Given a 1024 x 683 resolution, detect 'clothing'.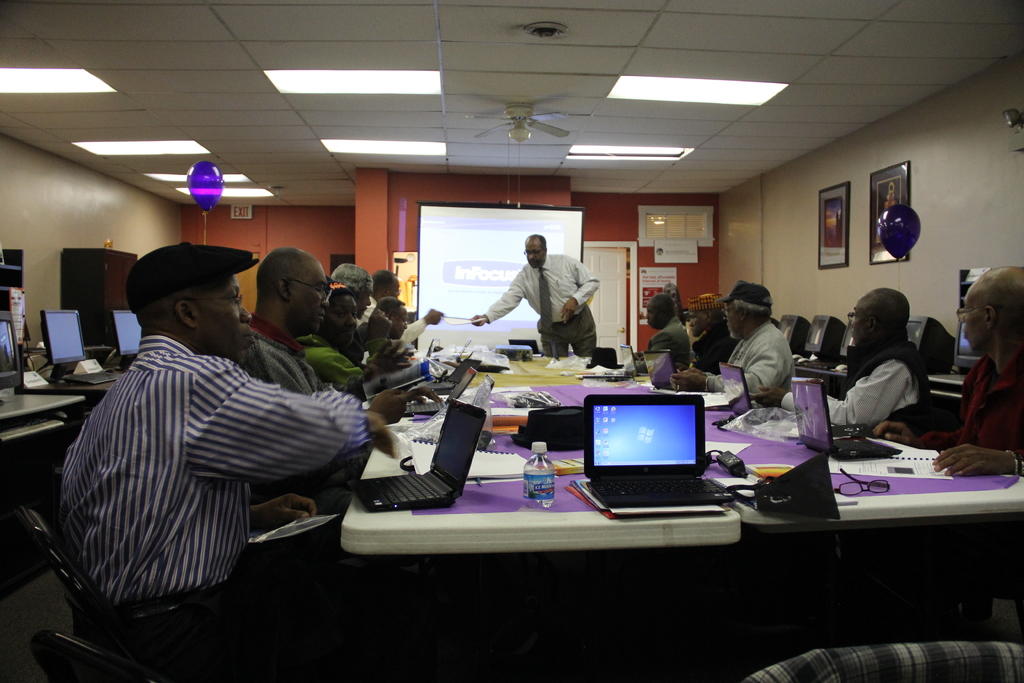
region(708, 315, 799, 404).
